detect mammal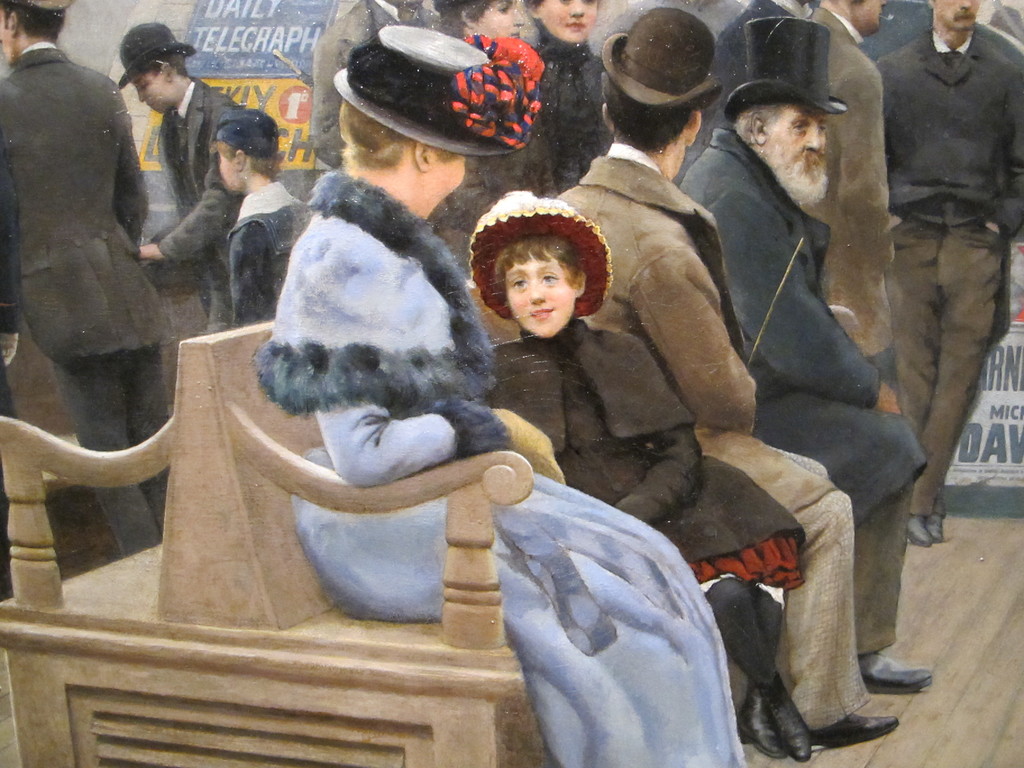
l=248, t=22, r=751, b=767
